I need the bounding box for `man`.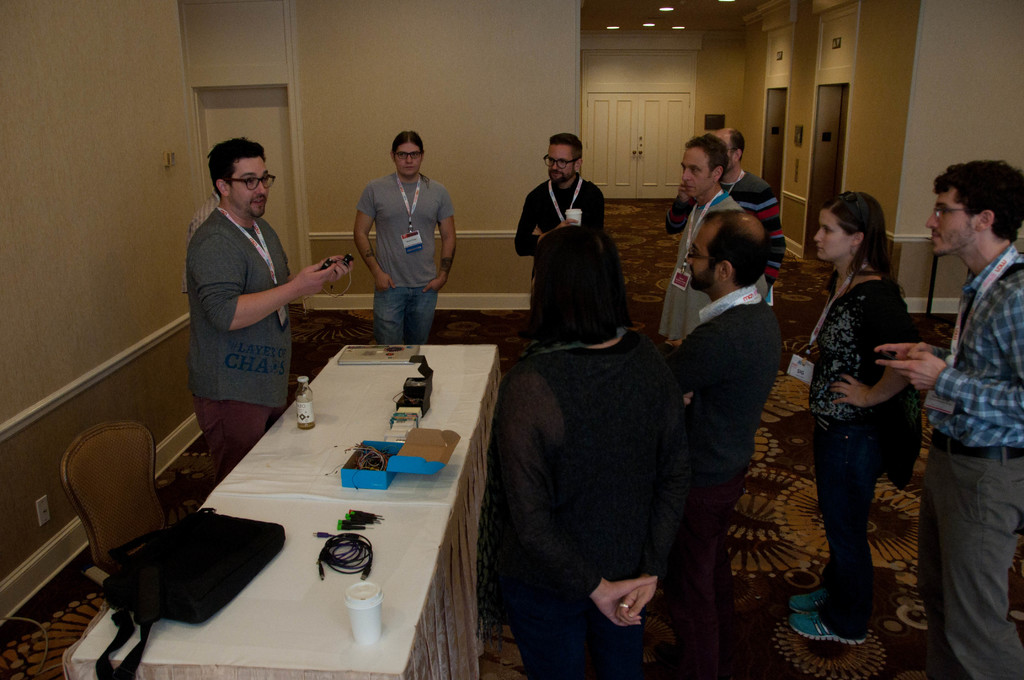
Here it is: [x1=669, y1=124, x2=776, y2=282].
